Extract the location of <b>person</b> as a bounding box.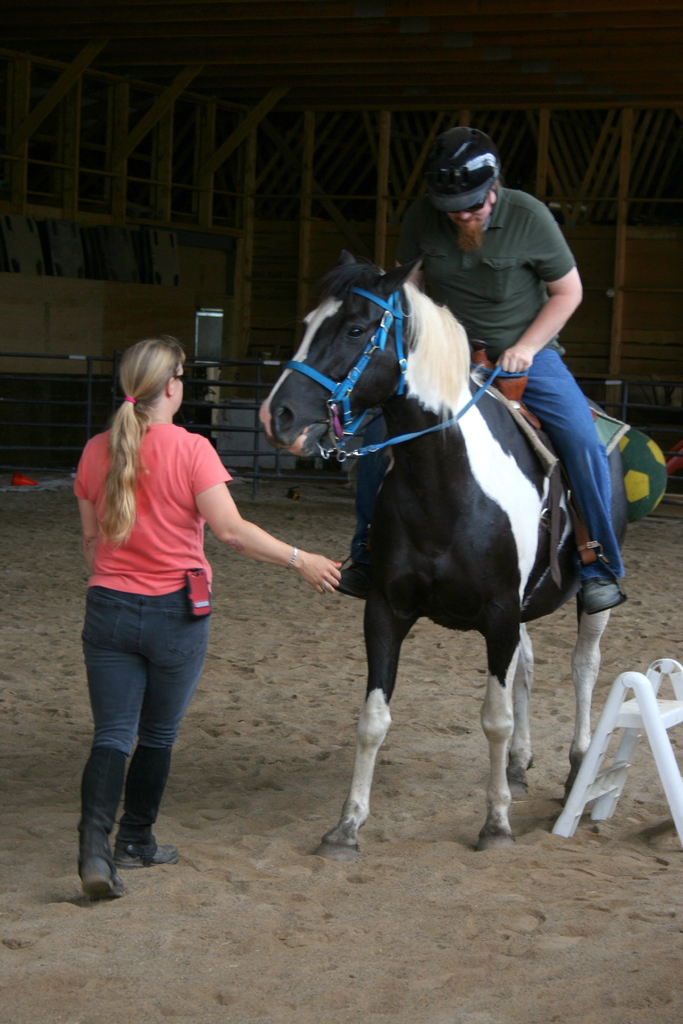
locate(78, 330, 341, 877).
